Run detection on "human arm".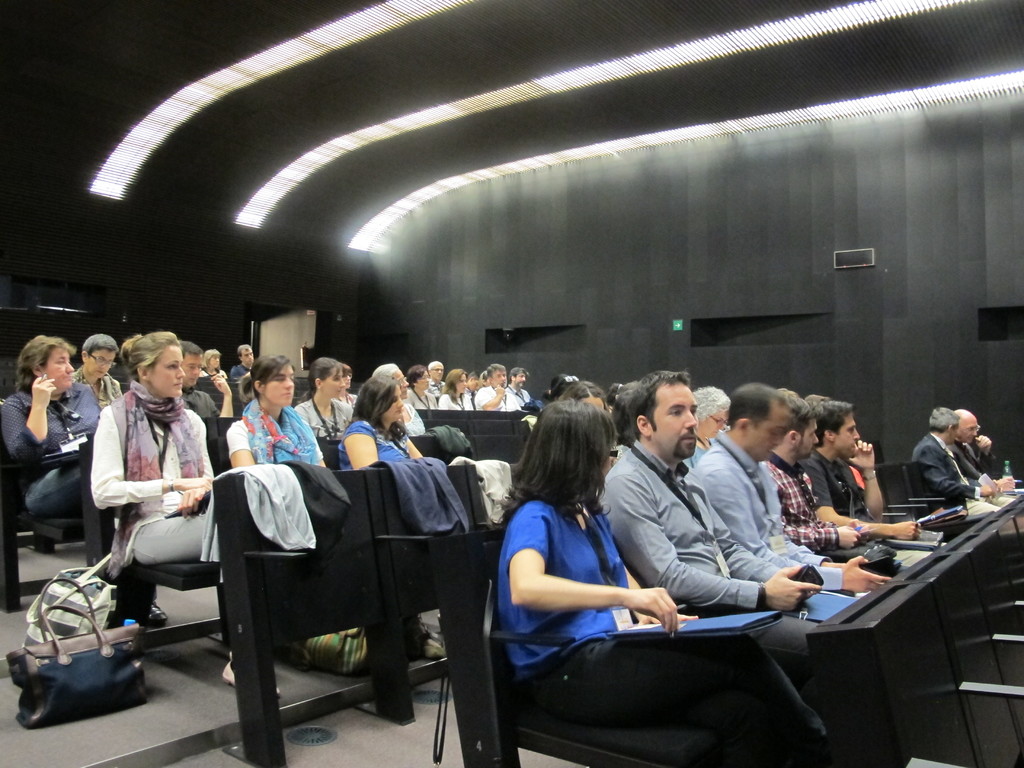
Result: (x1=712, y1=456, x2=898, y2=602).
